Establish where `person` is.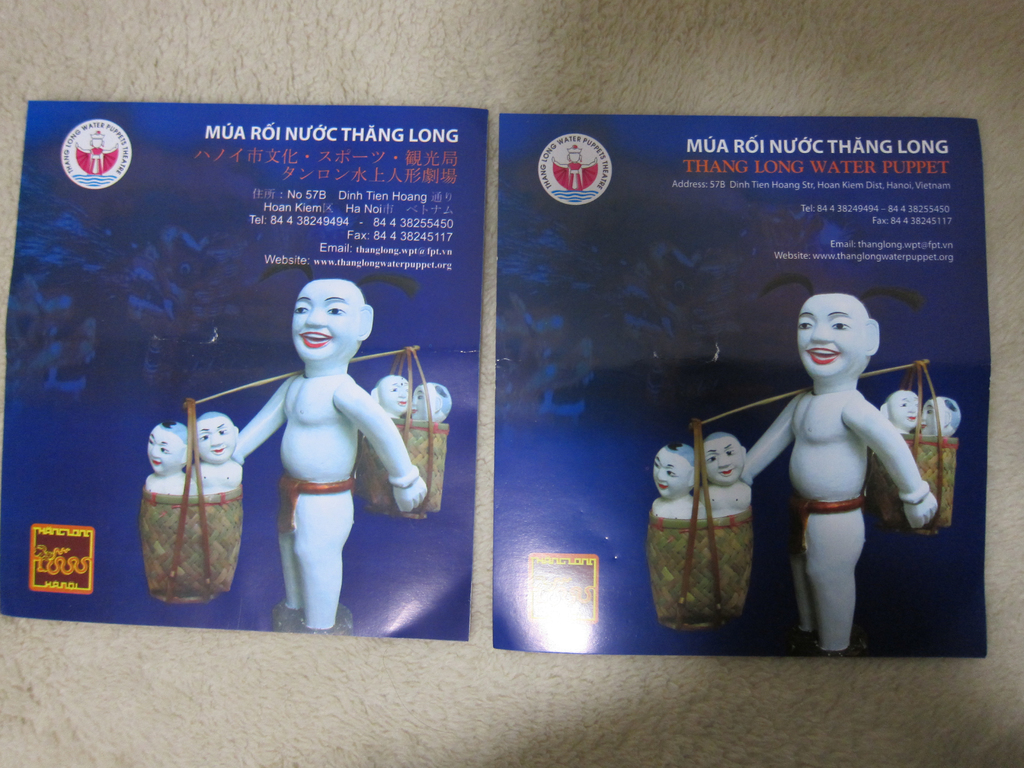
Established at box(650, 442, 713, 520).
